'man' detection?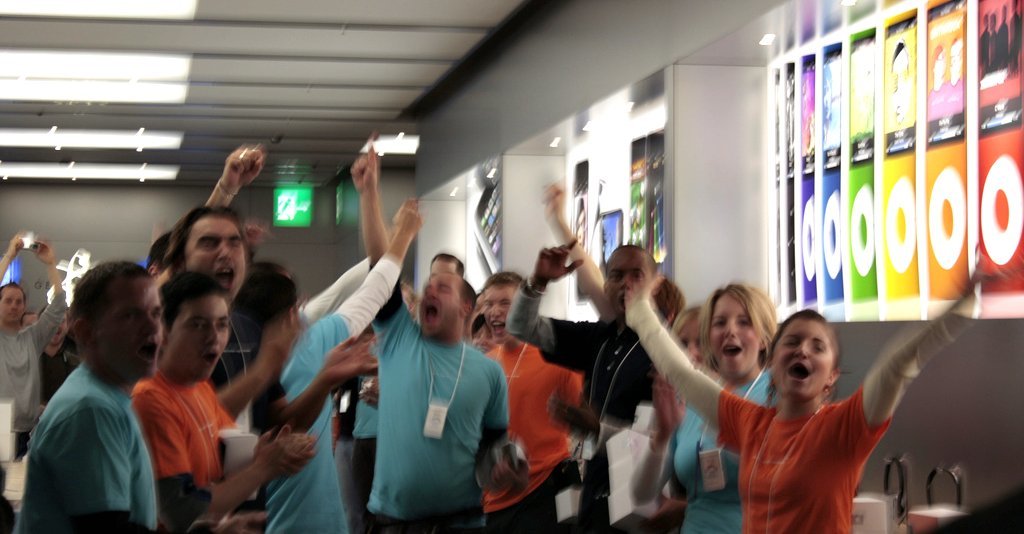
region(507, 239, 669, 533)
